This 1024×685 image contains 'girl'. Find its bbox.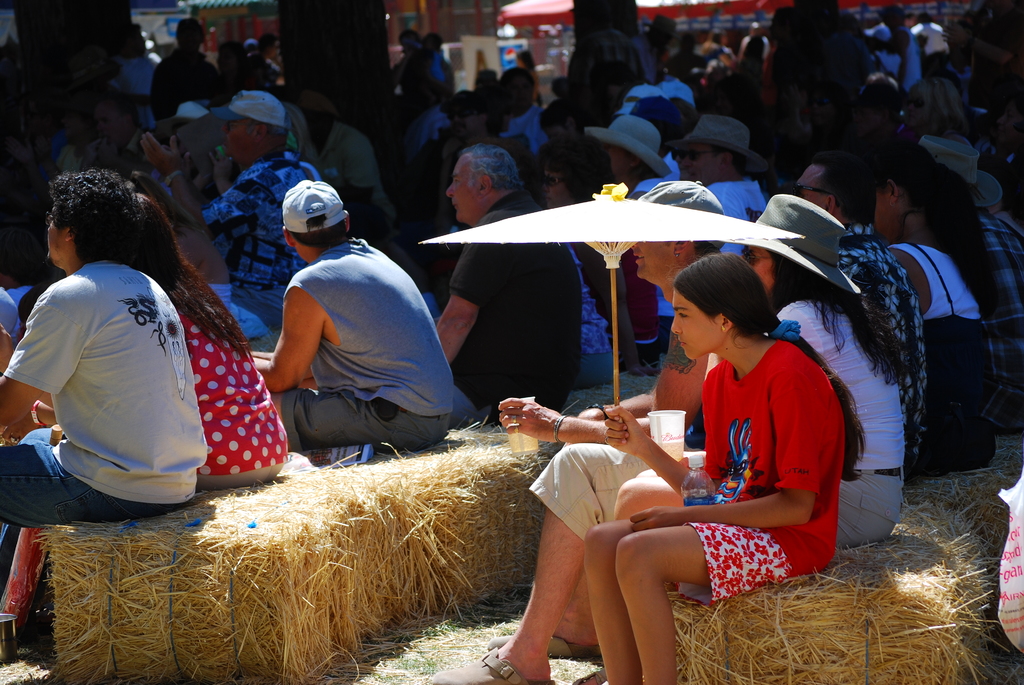
rect(582, 256, 868, 684).
